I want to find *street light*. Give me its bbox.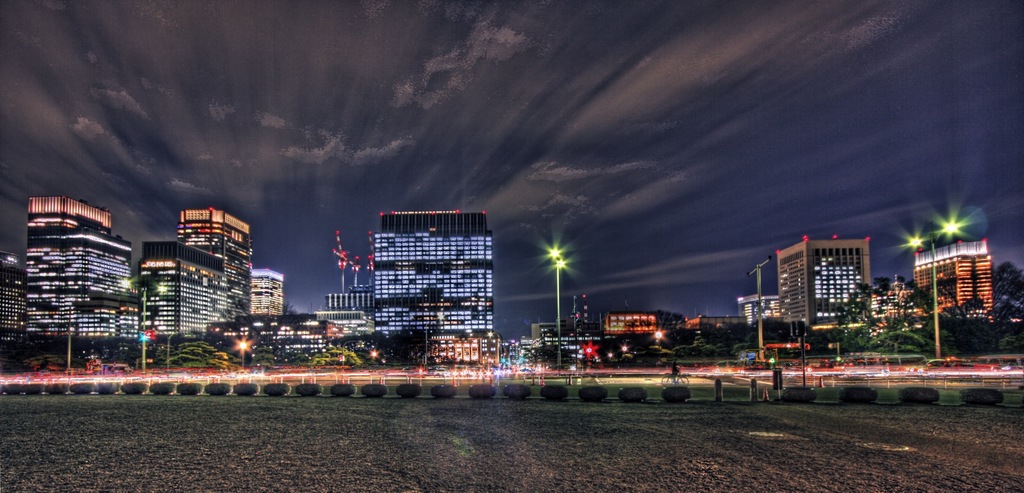
Rect(545, 242, 568, 367).
